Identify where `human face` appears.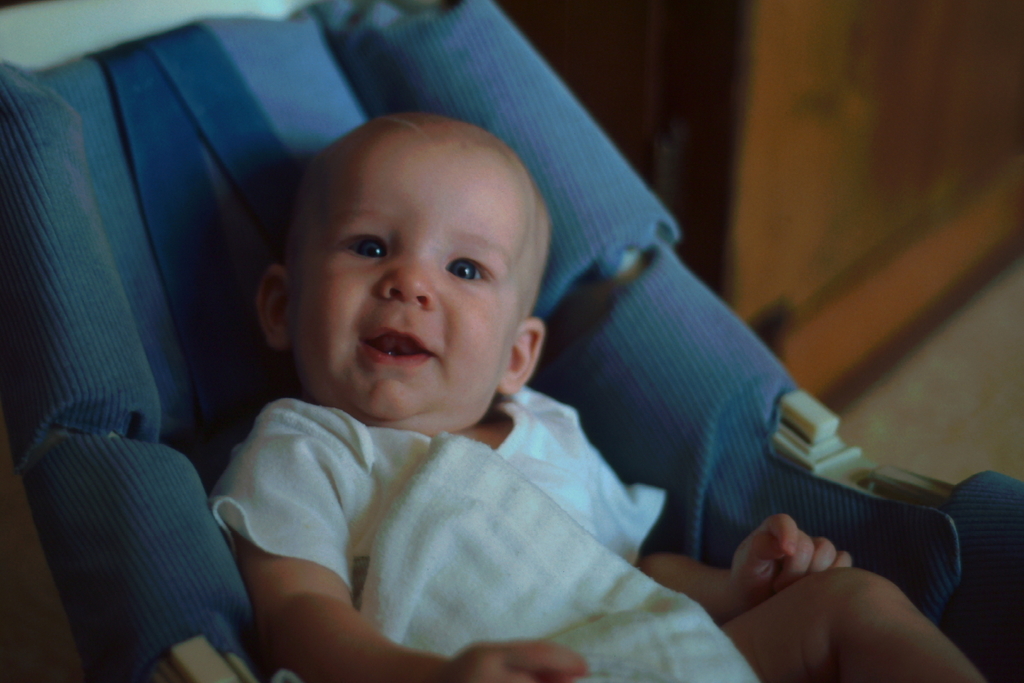
Appears at l=294, t=136, r=511, b=429.
